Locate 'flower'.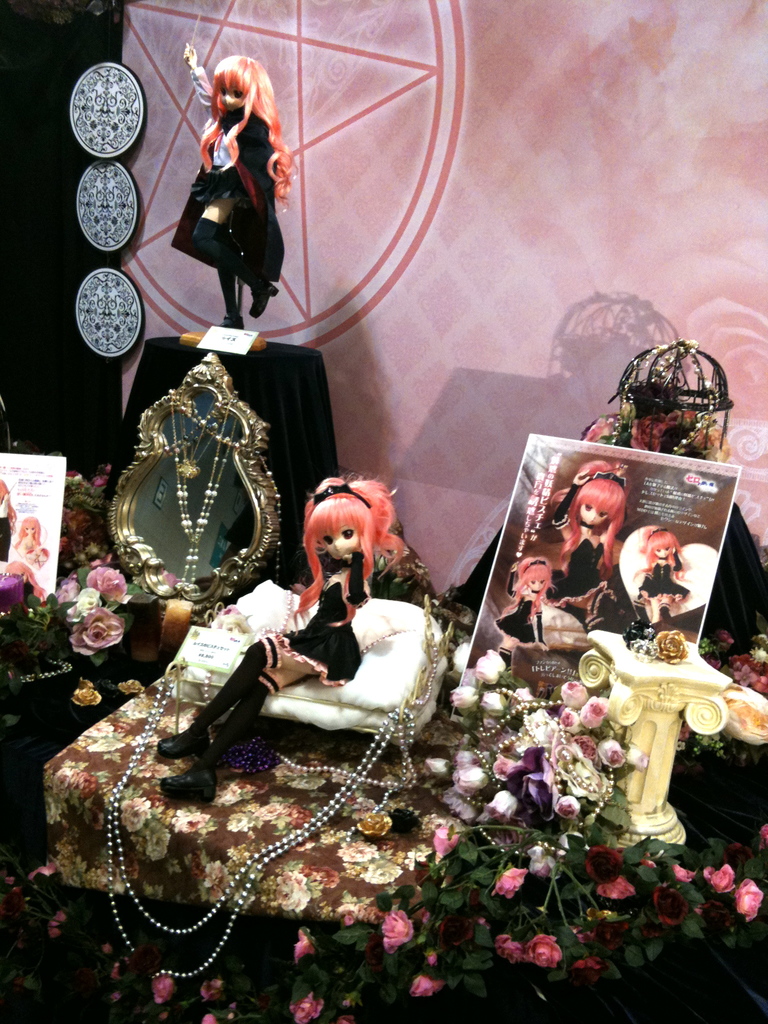
Bounding box: 289 927 312 966.
